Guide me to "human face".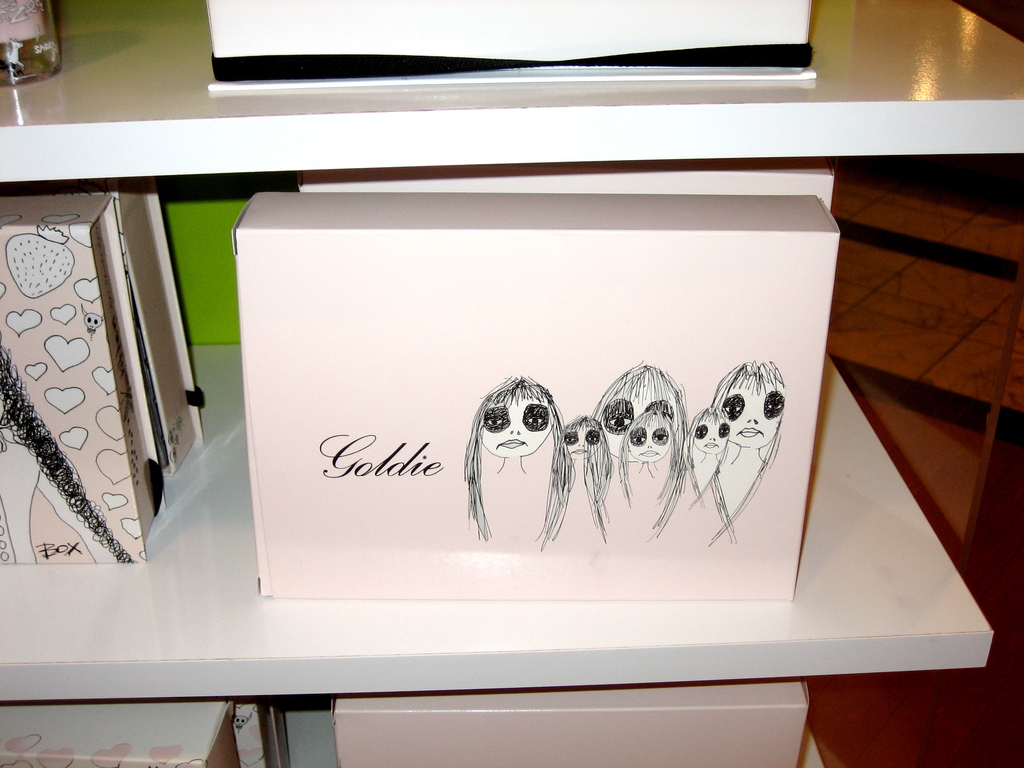
Guidance: Rect(600, 401, 678, 456).
